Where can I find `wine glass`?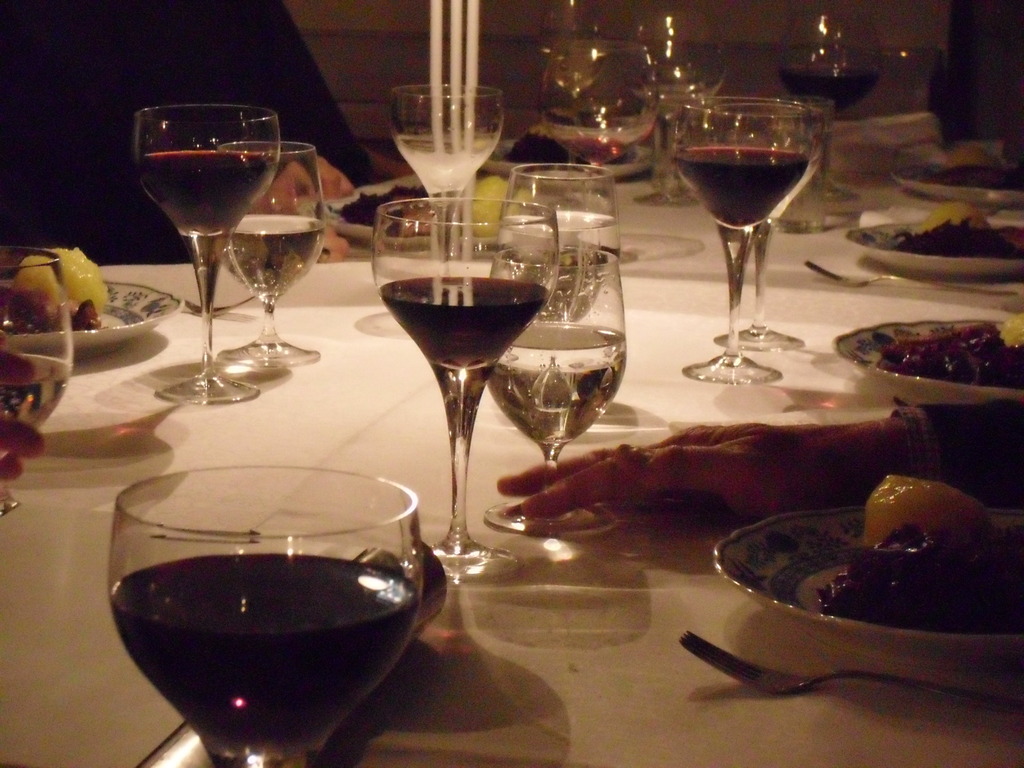
You can find it at x1=371 y1=193 x2=556 y2=576.
